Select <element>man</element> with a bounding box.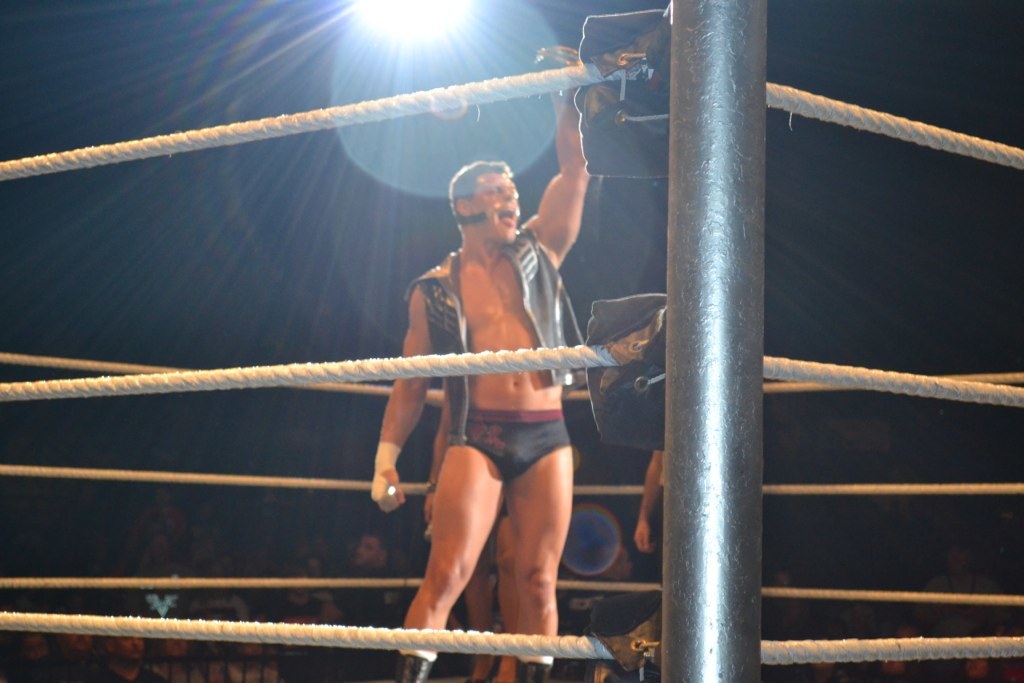
<bbox>92, 623, 164, 682</bbox>.
